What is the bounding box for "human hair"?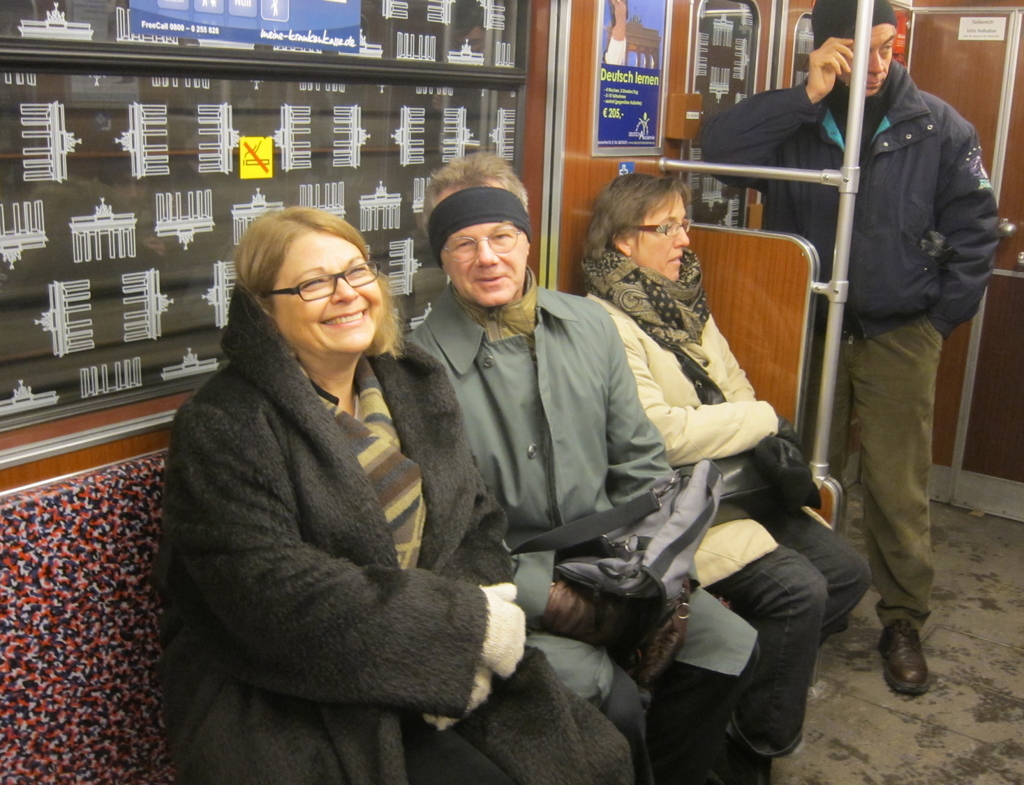
rect(212, 205, 372, 372).
